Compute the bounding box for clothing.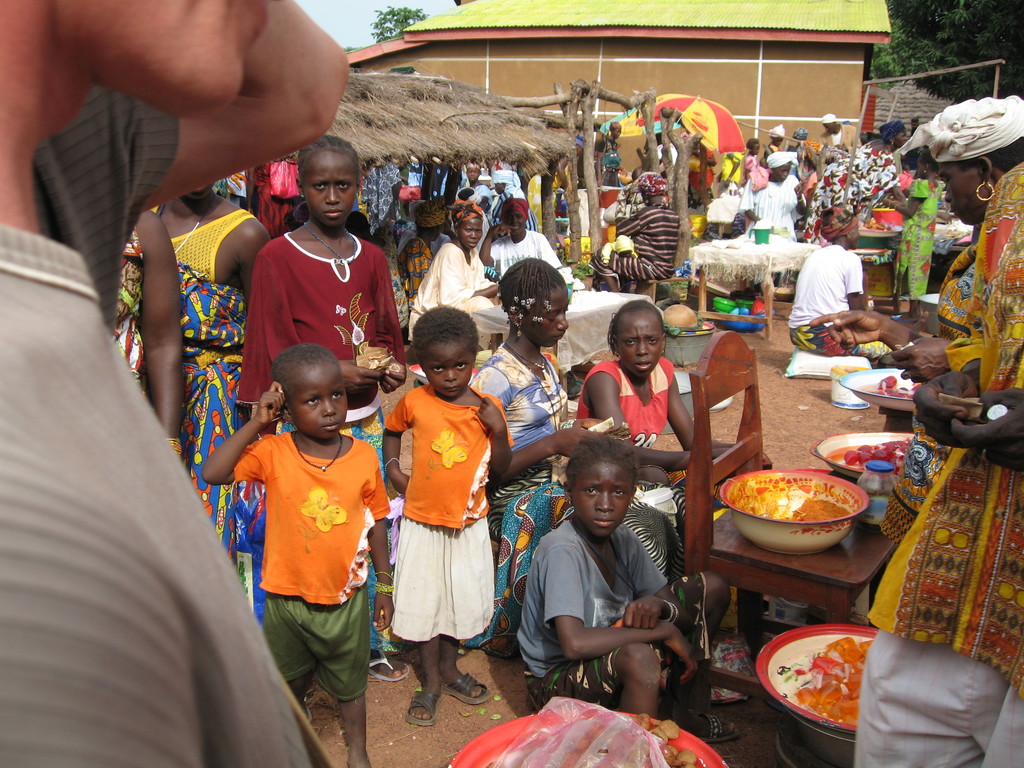
left=809, top=140, right=907, bottom=232.
